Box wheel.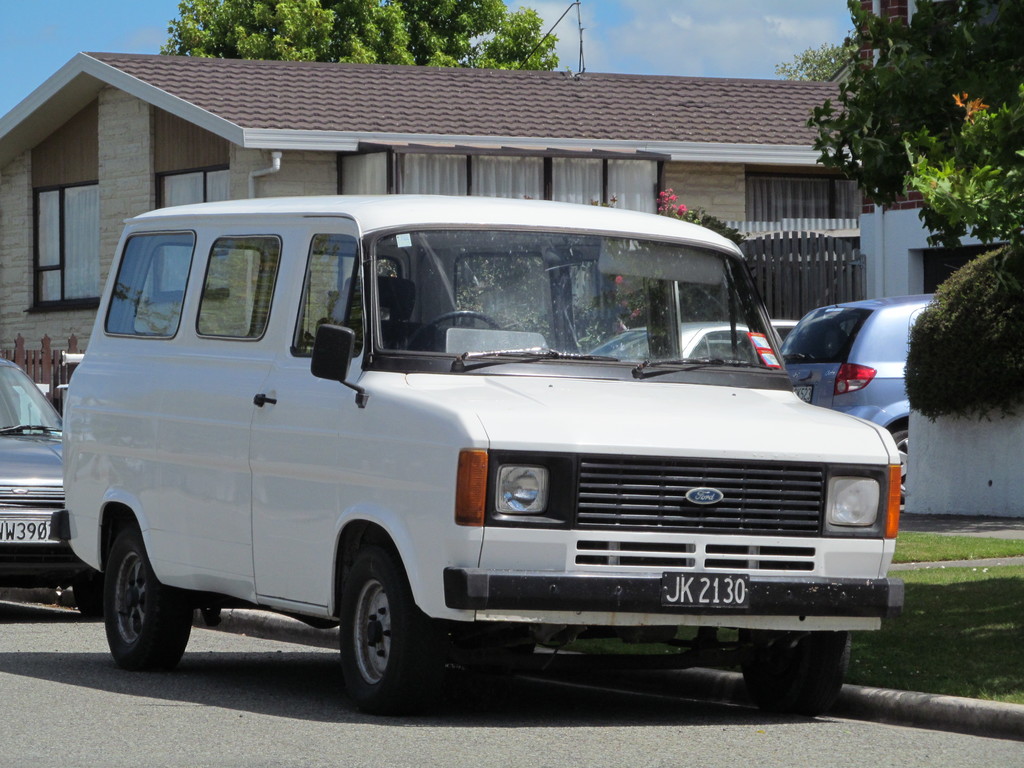
[76,579,100,621].
